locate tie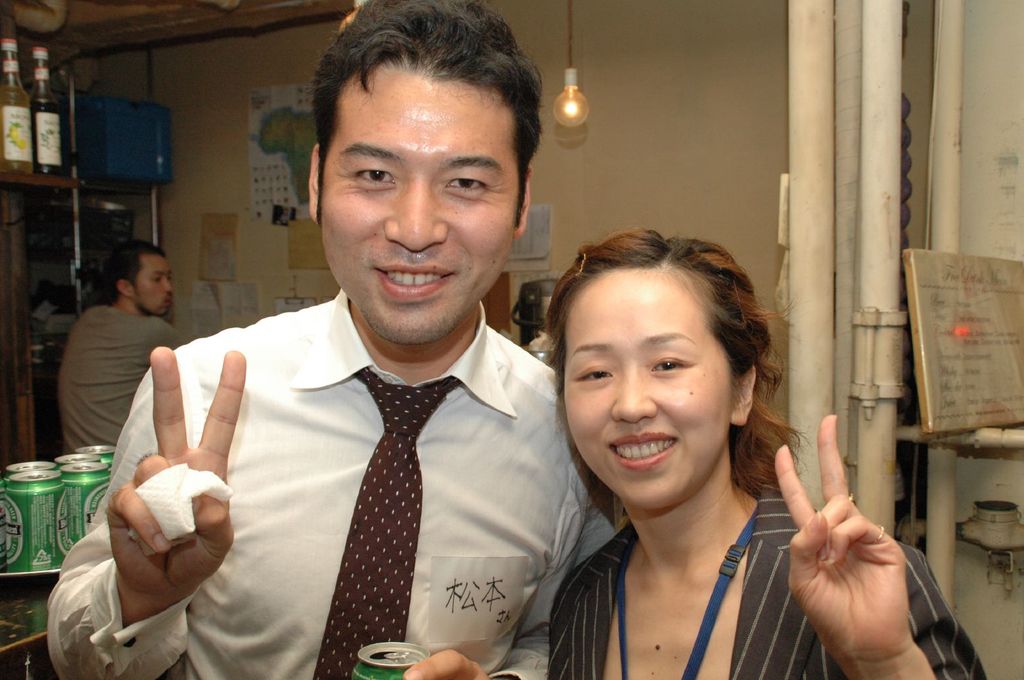
[312,376,467,679]
